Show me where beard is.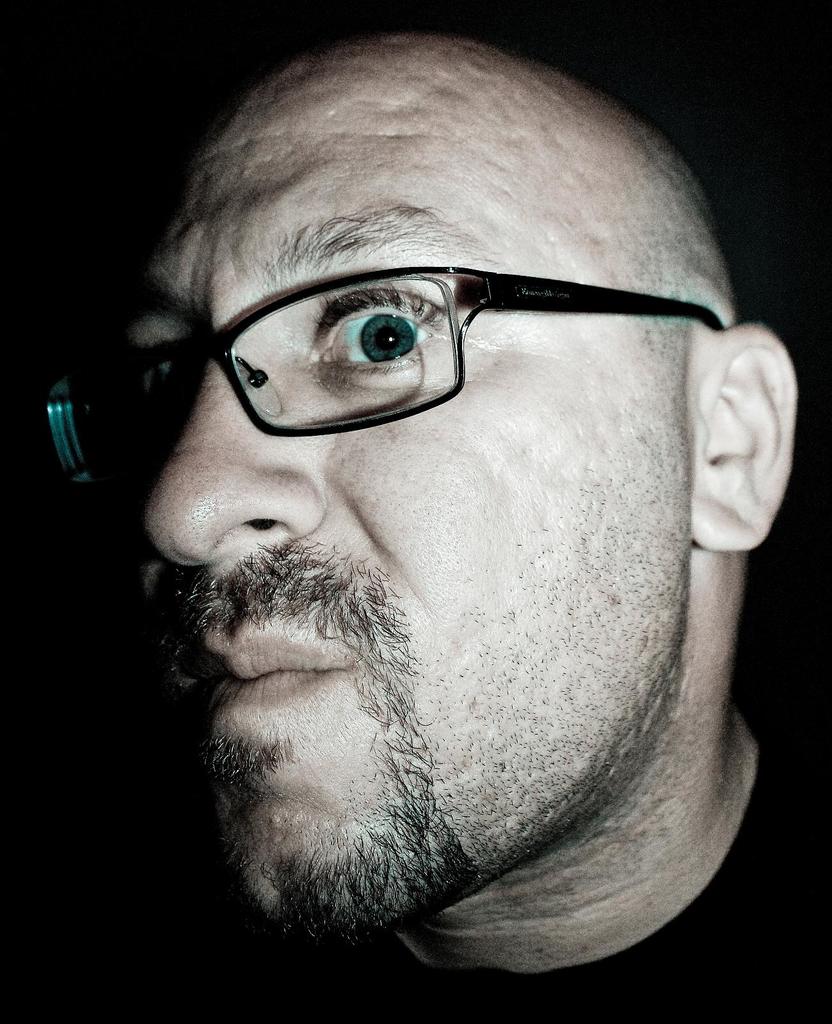
beard is at (left=220, top=666, right=490, bottom=952).
